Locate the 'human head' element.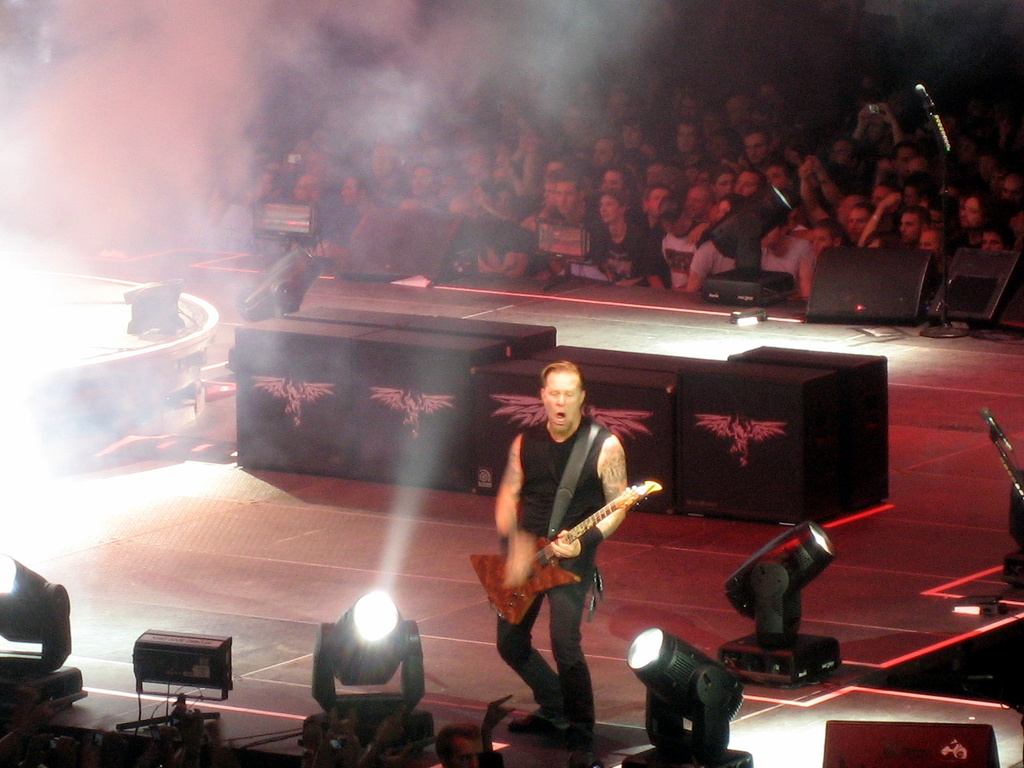
Element bbox: bbox(619, 116, 643, 150).
